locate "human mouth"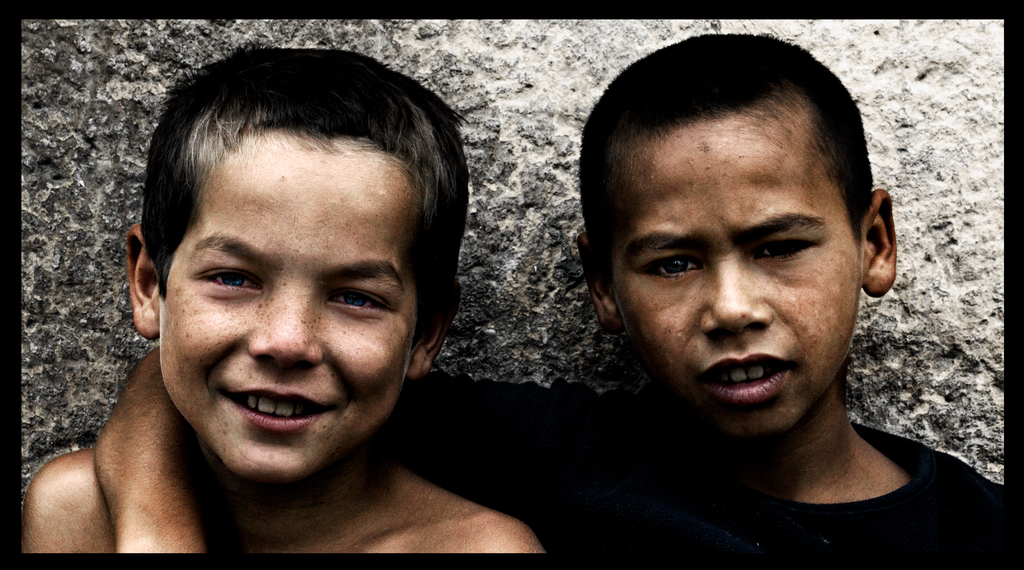
crop(687, 350, 795, 416)
